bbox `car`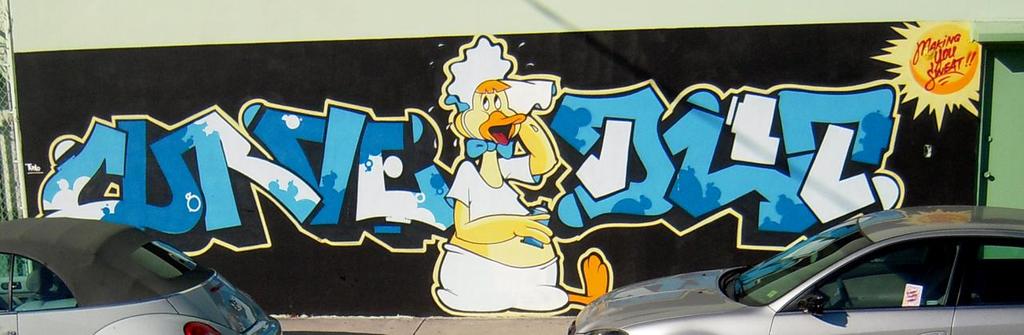
x1=570, y1=205, x2=1023, y2=334
